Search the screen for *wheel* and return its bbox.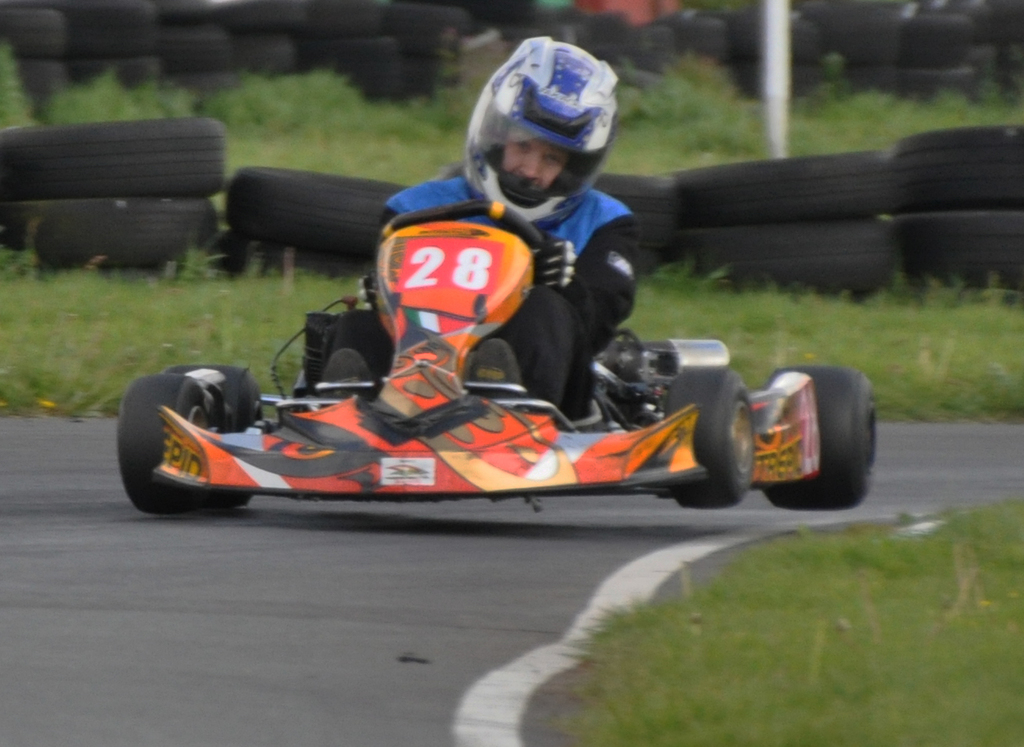
Found: 593 172 683 259.
